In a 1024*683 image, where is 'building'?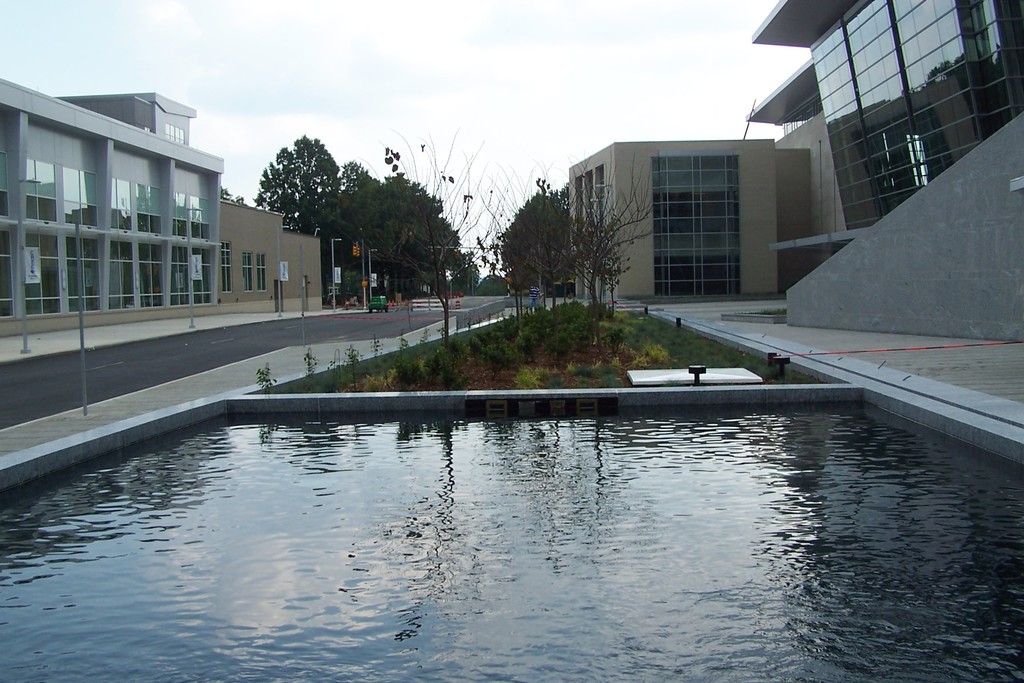
crop(570, 138, 809, 306).
